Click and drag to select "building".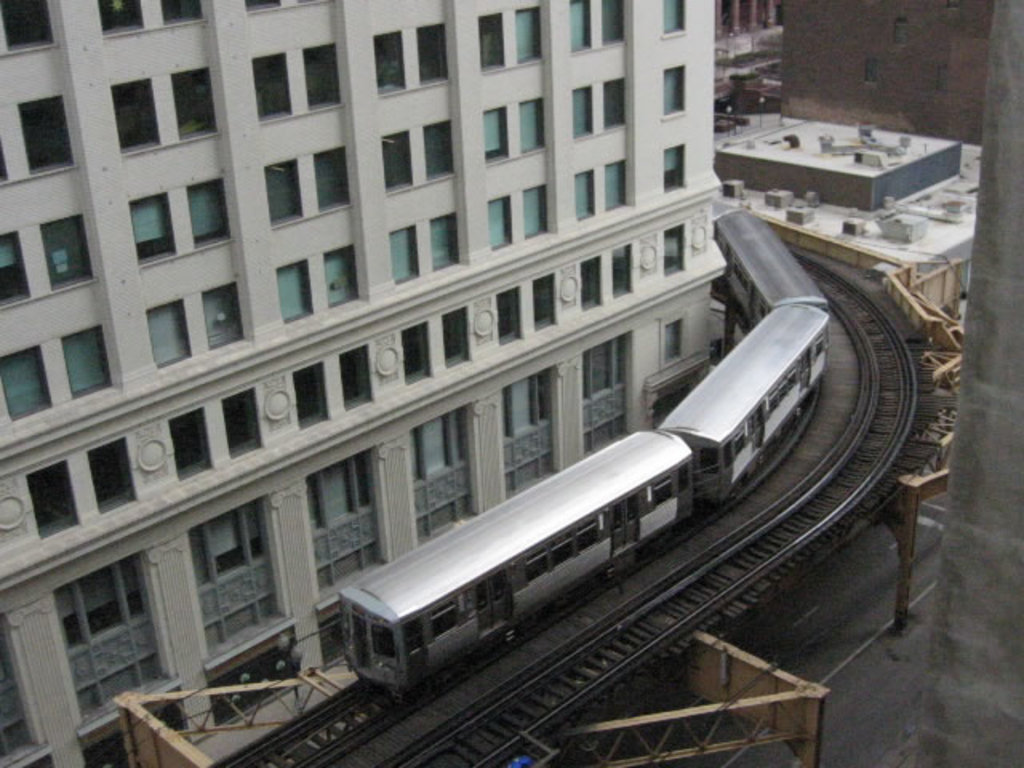
Selection: detection(6, 0, 722, 766).
